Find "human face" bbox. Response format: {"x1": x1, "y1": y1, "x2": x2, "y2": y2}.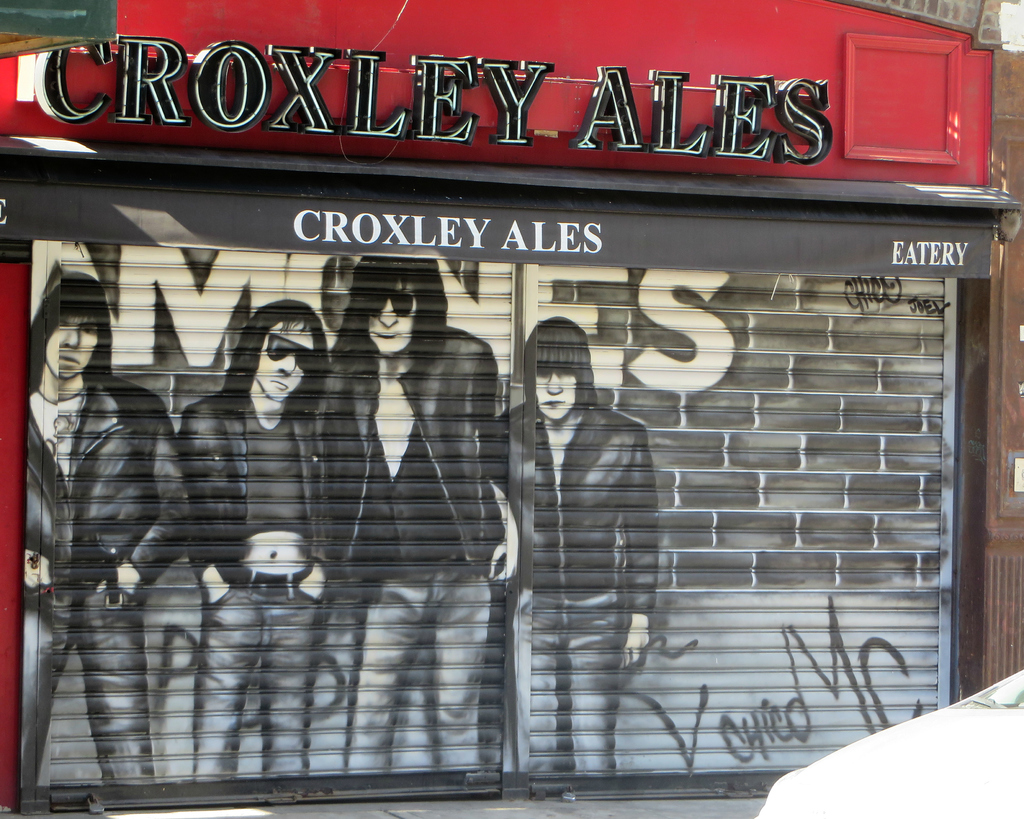
{"x1": 534, "y1": 362, "x2": 576, "y2": 419}.
